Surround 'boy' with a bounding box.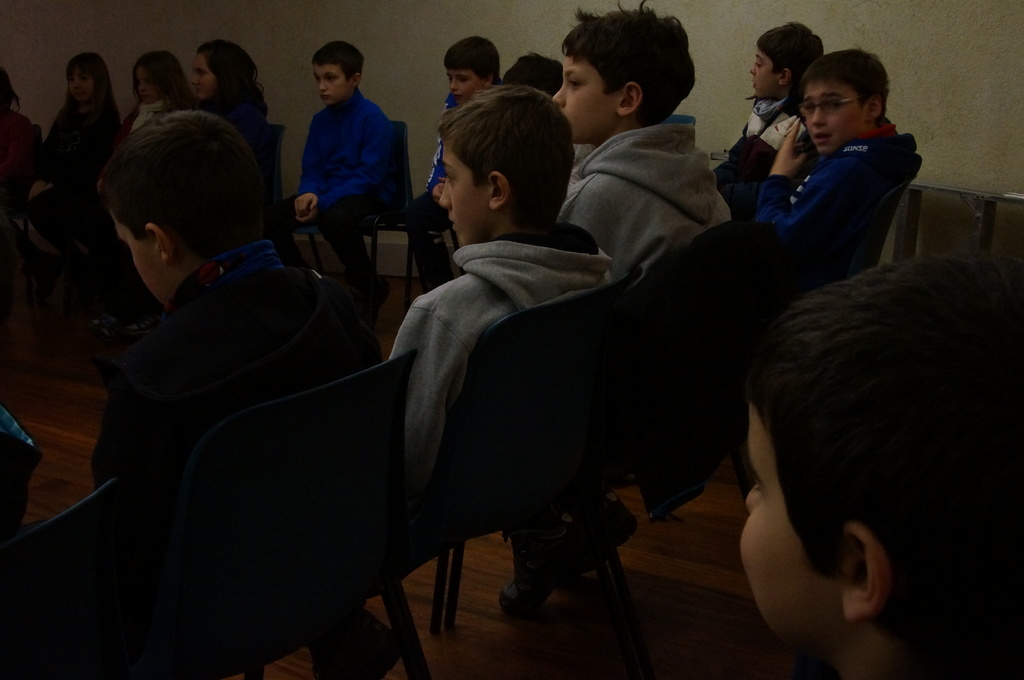
[716, 21, 822, 201].
